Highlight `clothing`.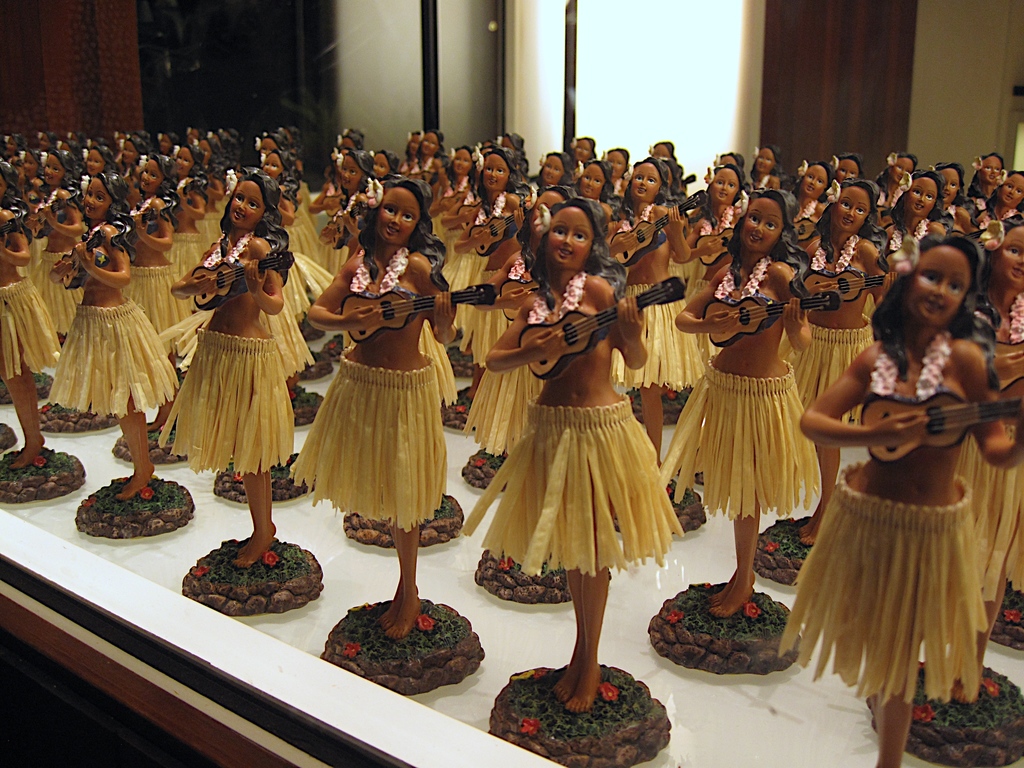
Highlighted region: bbox=(954, 436, 1023, 601).
